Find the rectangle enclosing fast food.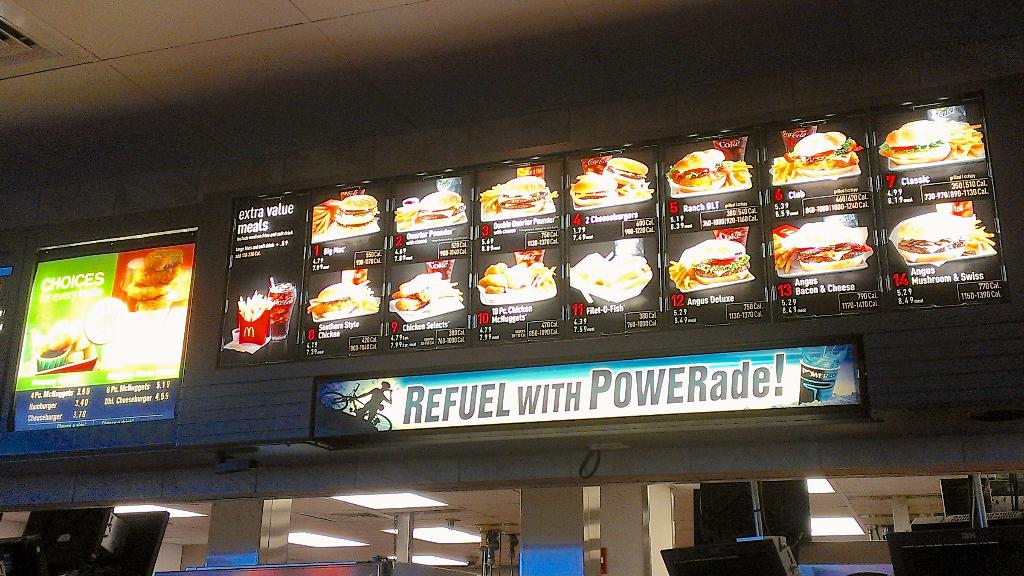
select_region(895, 205, 997, 272).
